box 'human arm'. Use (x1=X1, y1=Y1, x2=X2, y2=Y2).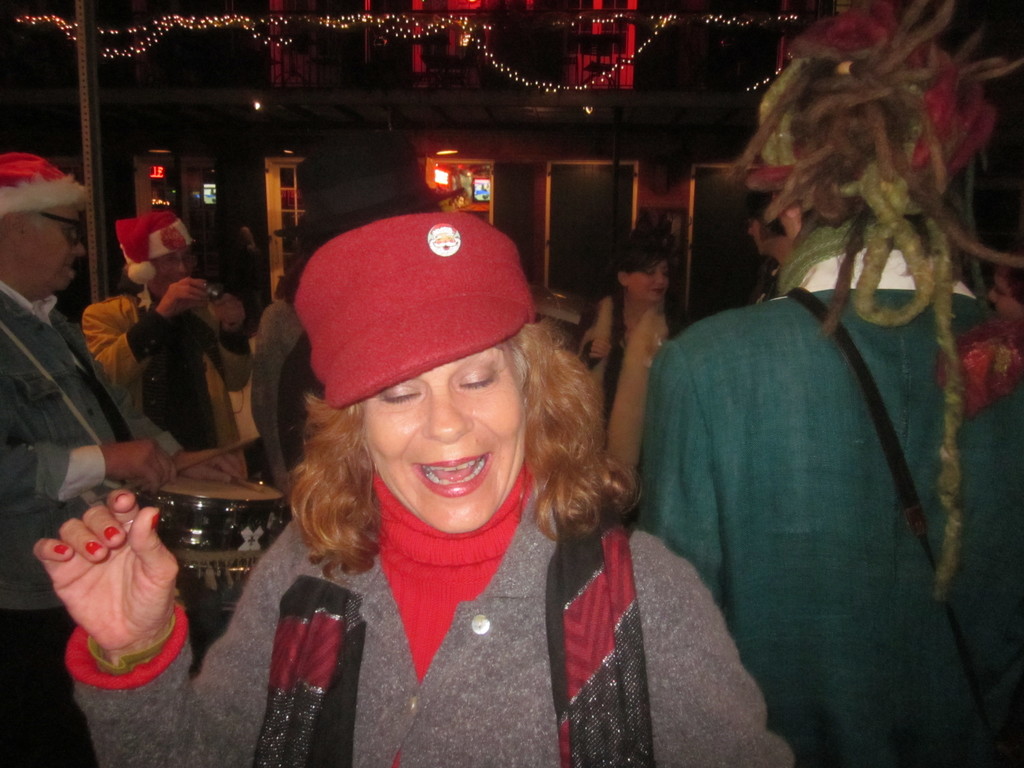
(x1=627, y1=340, x2=727, y2=611).
